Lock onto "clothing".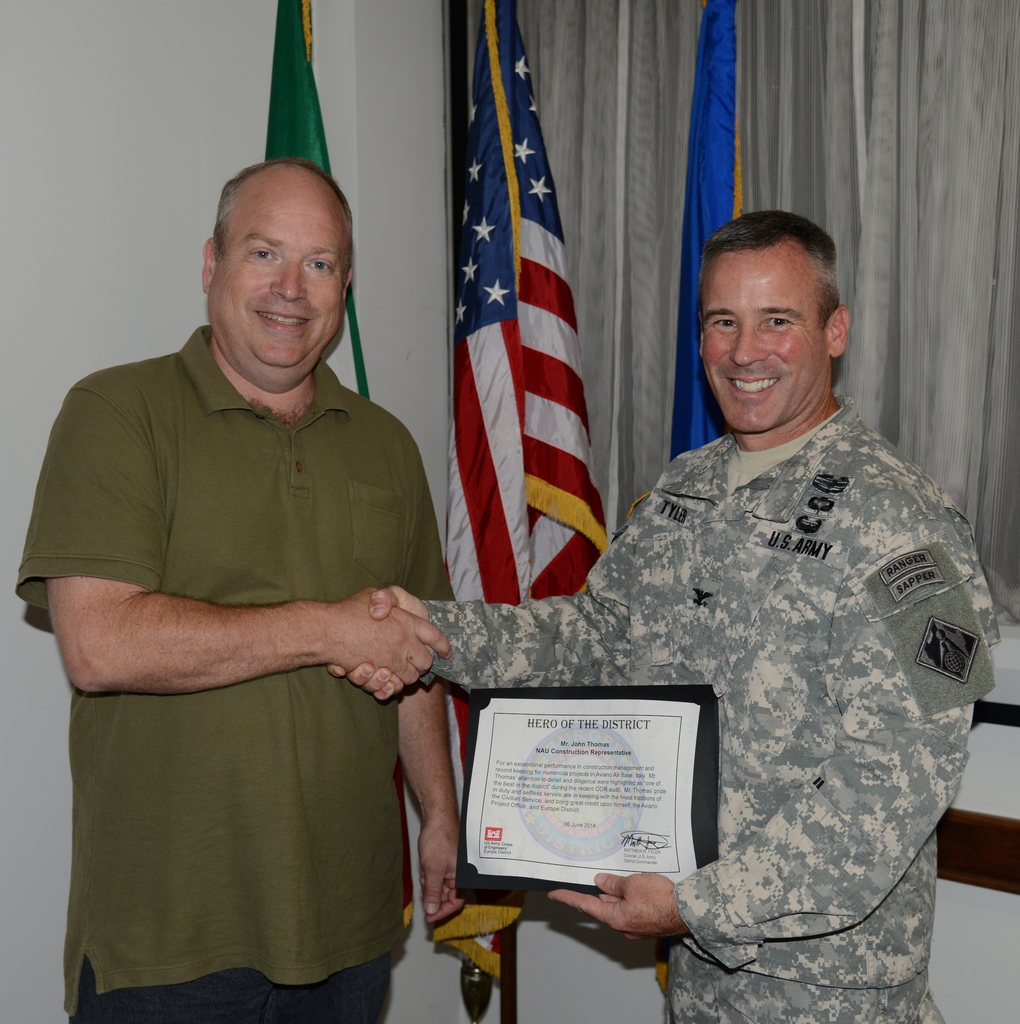
Locked: pyautogui.locateOnScreen(15, 327, 464, 1023).
